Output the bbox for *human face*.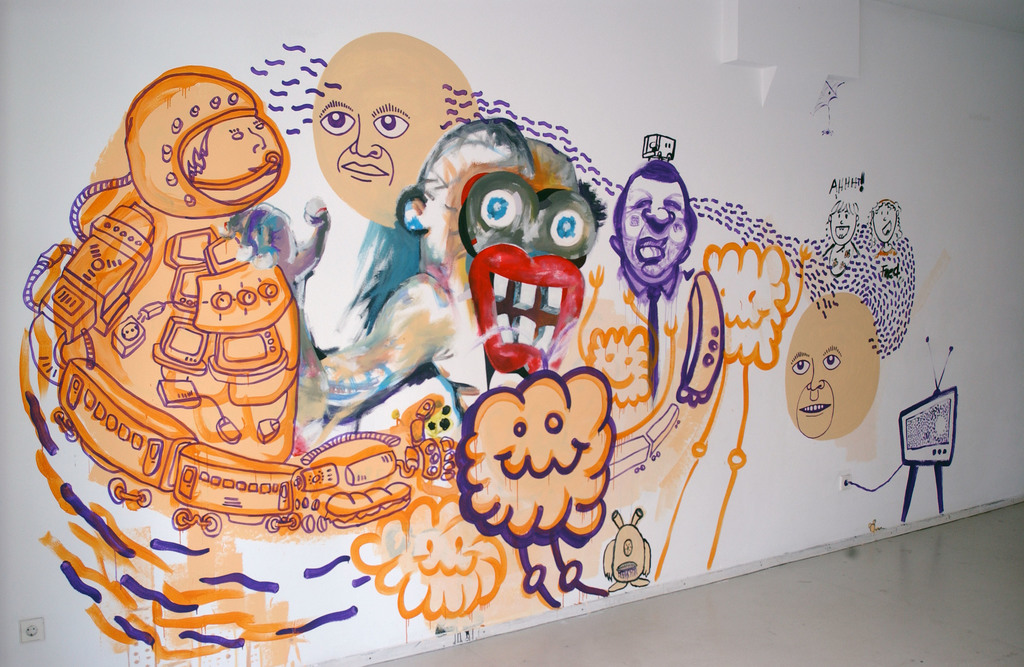
select_region(787, 334, 854, 438).
